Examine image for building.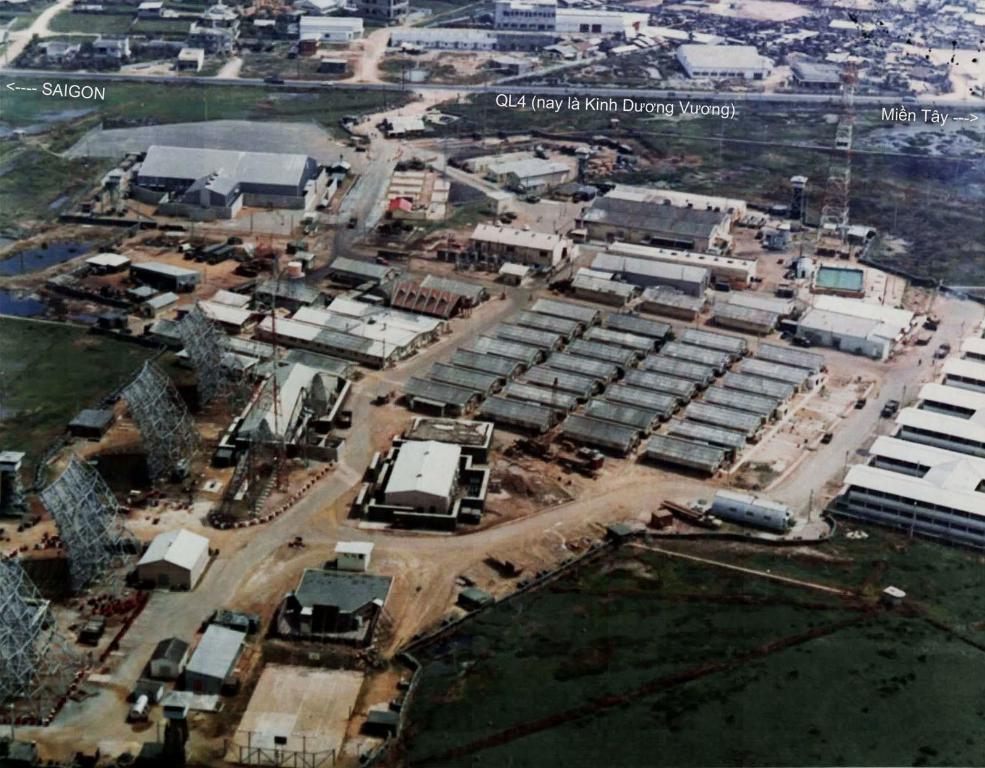
Examination result: rect(380, 442, 463, 513).
